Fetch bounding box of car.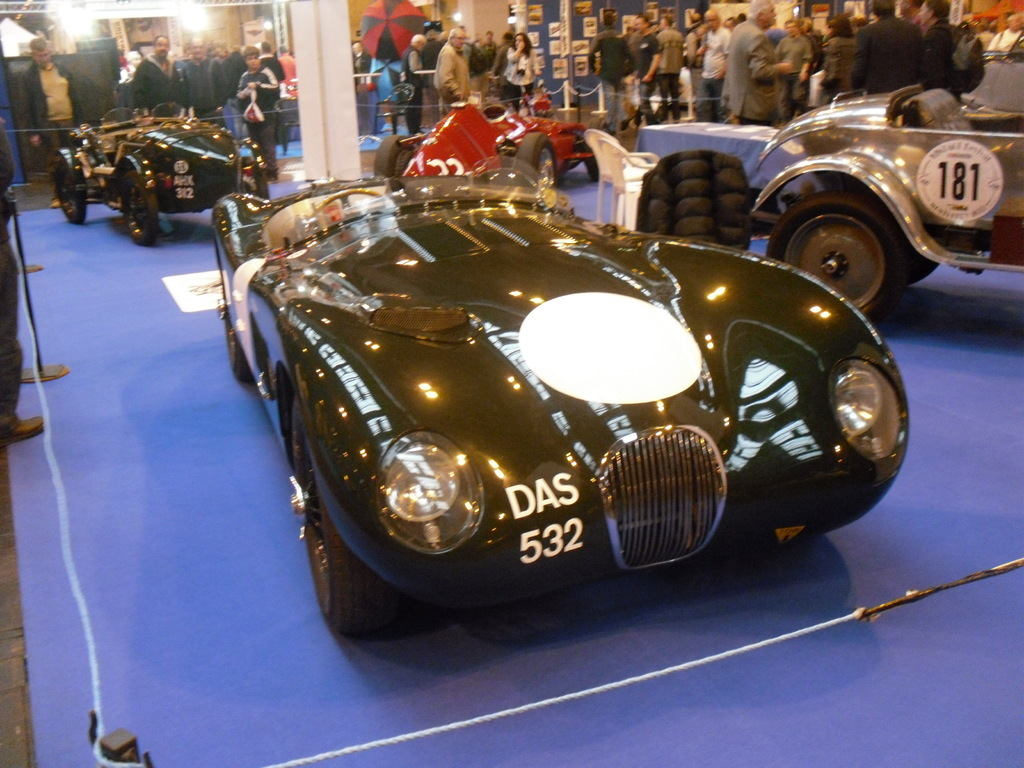
Bbox: <bbox>48, 104, 273, 250</bbox>.
